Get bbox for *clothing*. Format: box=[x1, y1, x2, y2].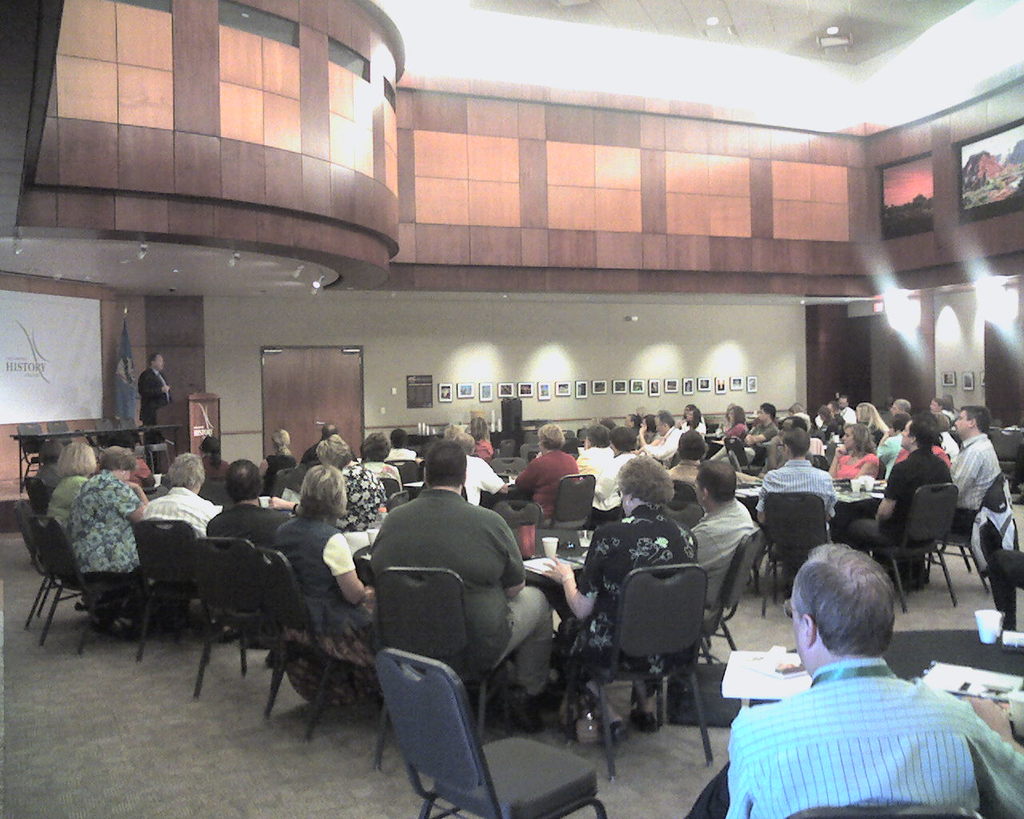
box=[353, 488, 555, 679].
